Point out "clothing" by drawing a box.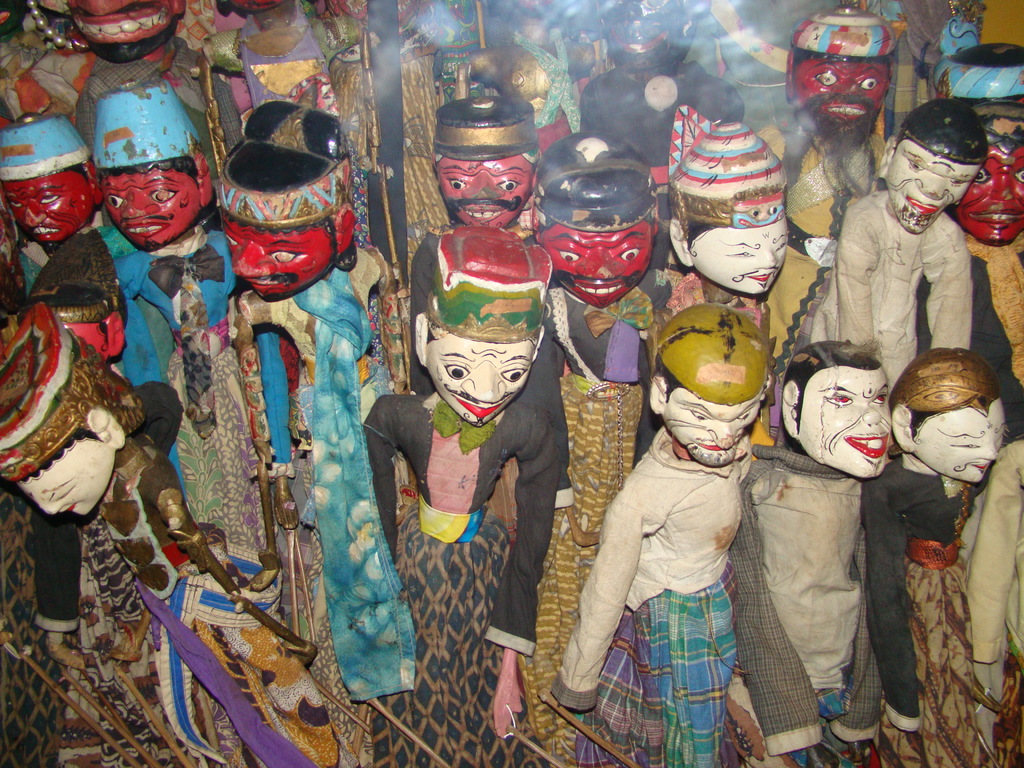
select_region(860, 446, 1019, 767).
